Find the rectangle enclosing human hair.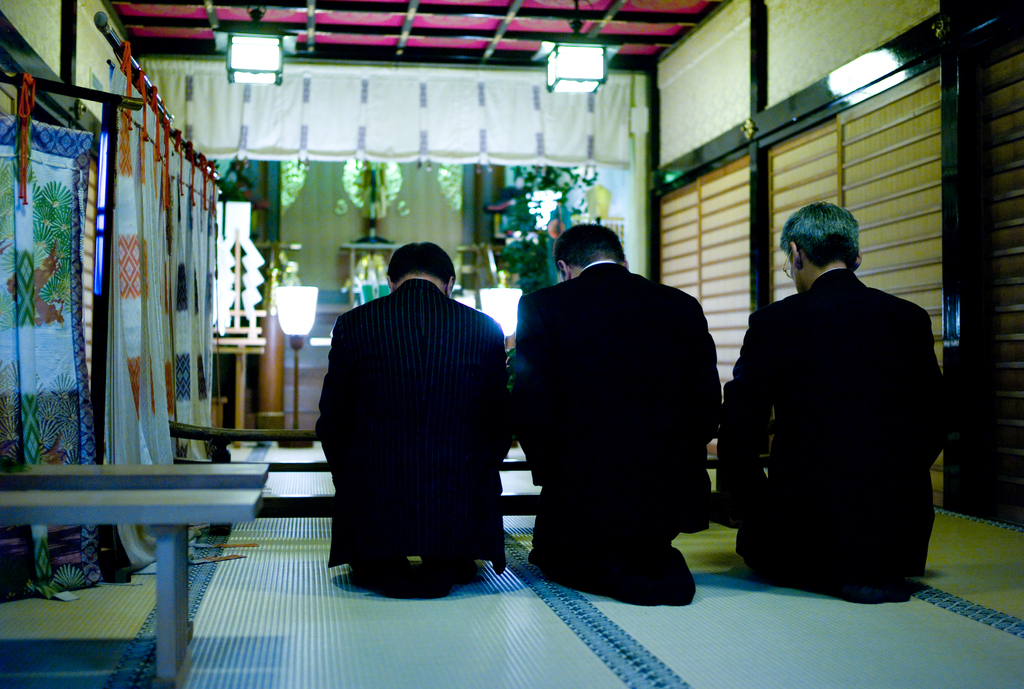
bbox=[388, 236, 455, 285].
